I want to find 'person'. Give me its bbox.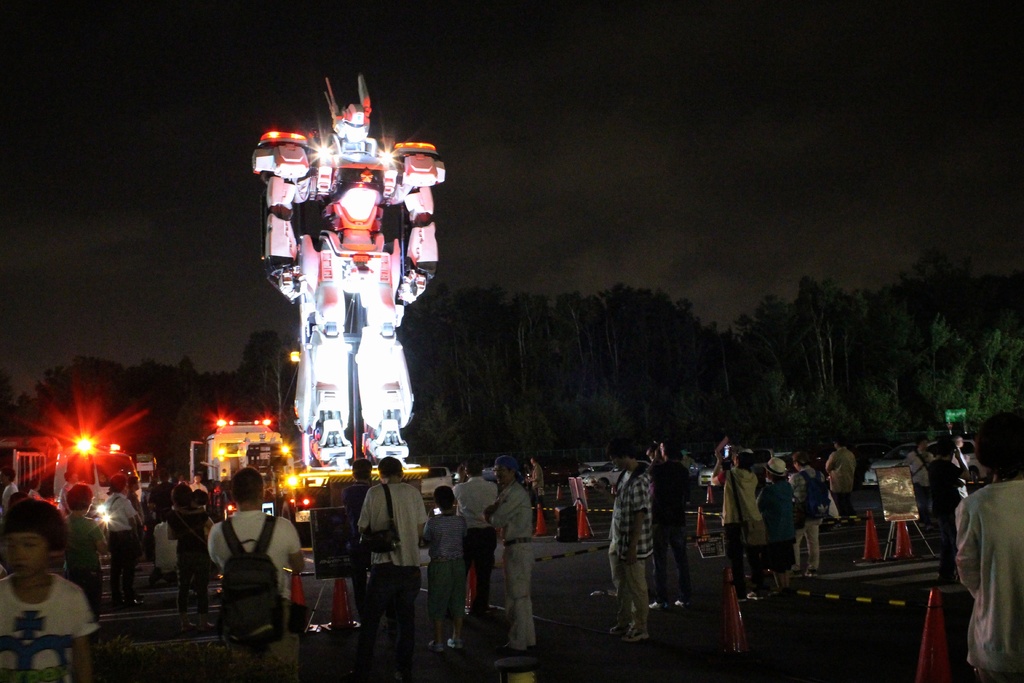
[821,436,860,509].
